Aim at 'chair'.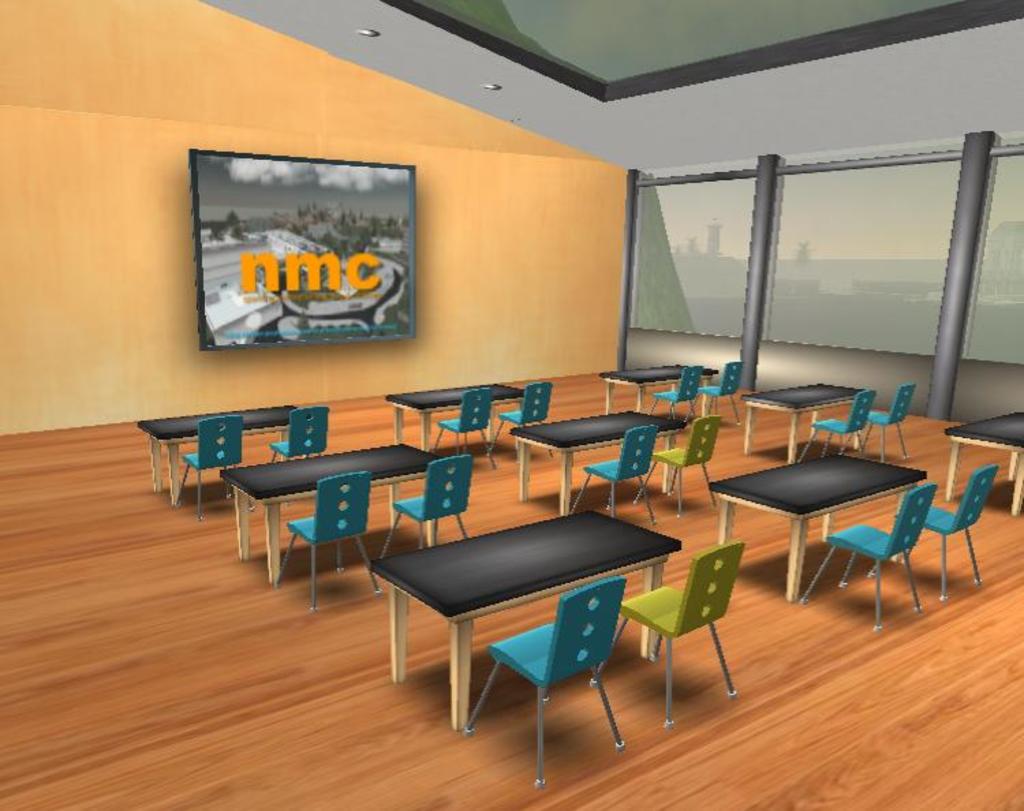
Aimed at Rect(272, 464, 381, 613).
